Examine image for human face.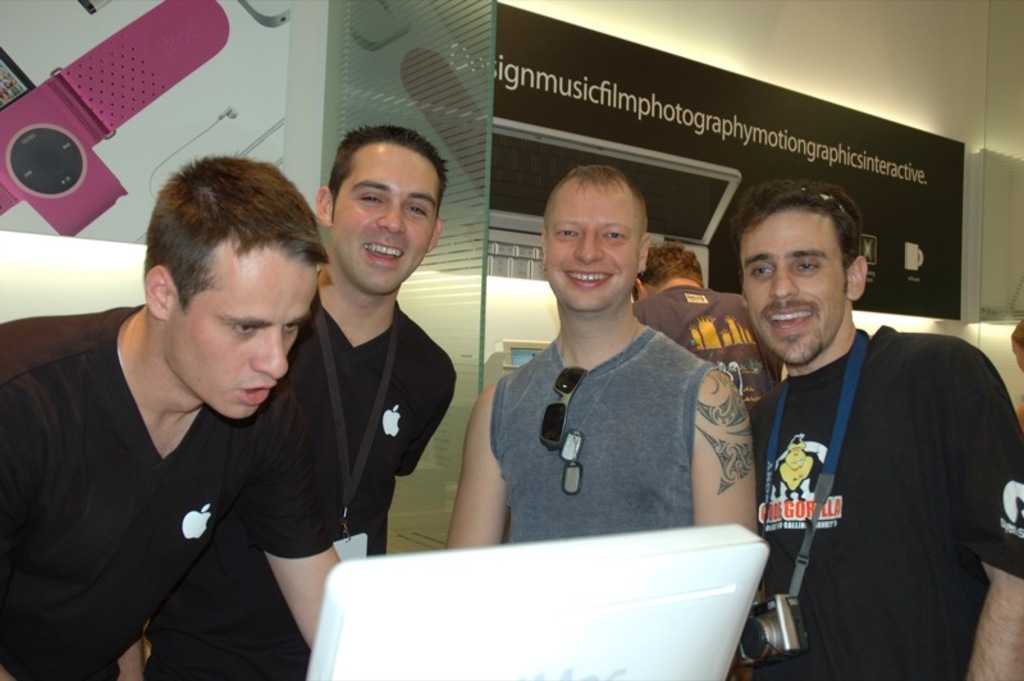
Examination result: [332, 141, 439, 294].
